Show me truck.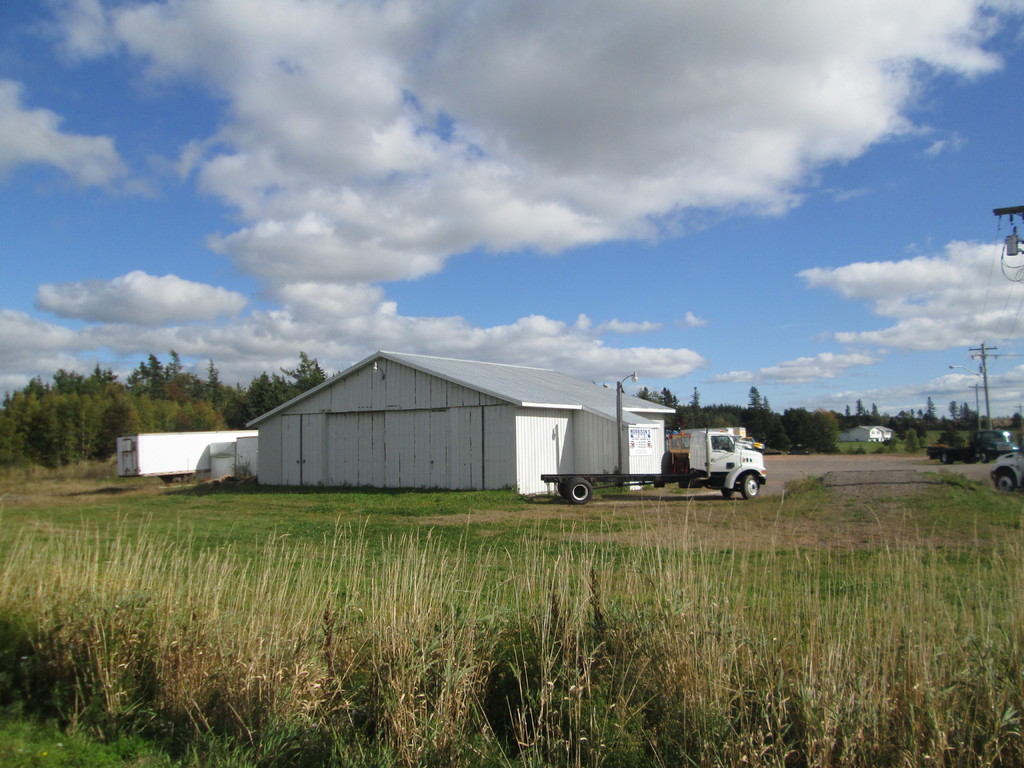
truck is here: [left=538, top=431, right=769, bottom=499].
